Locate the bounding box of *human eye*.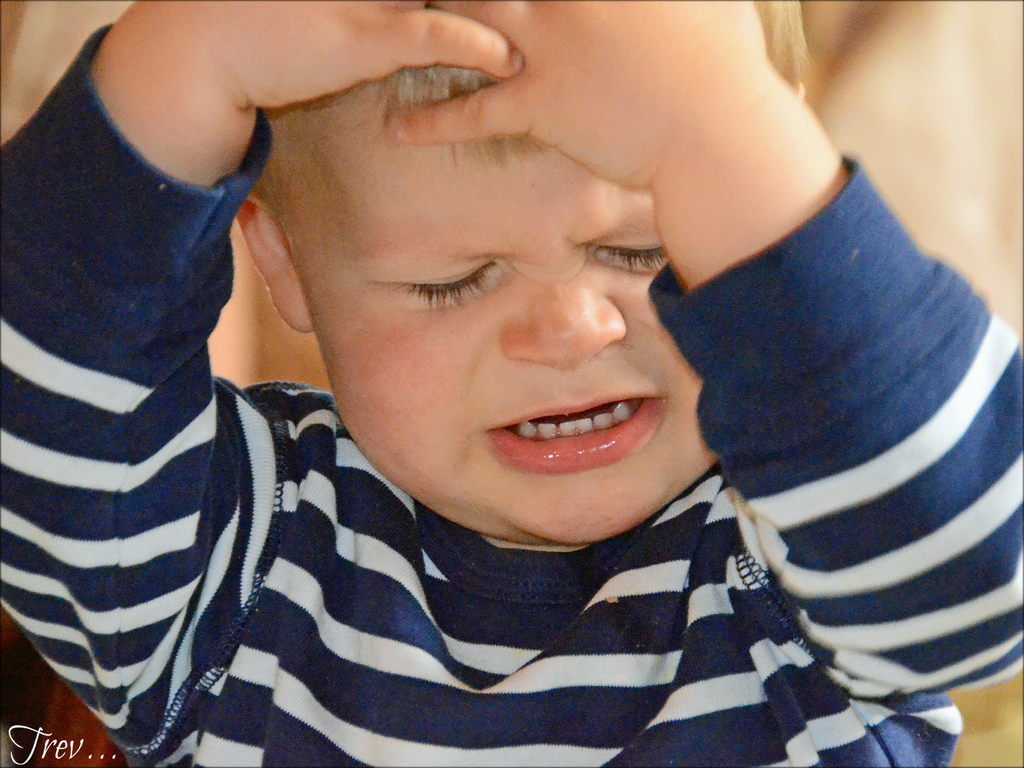
Bounding box: region(374, 262, 506, 314).
